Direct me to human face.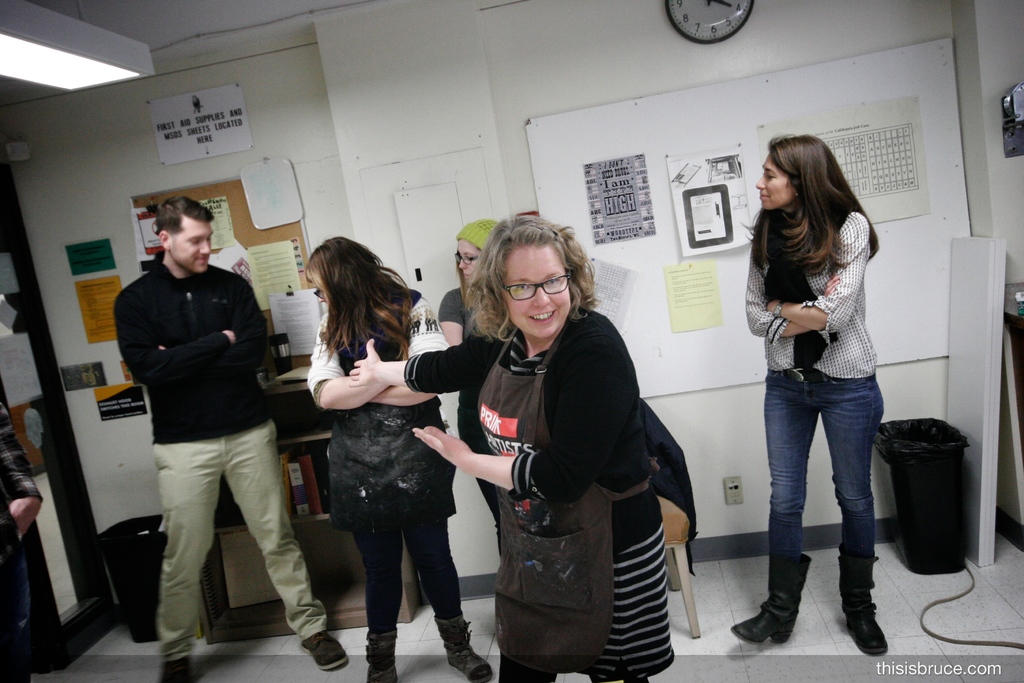
Direction: box=[755, 156, 795, 211].
